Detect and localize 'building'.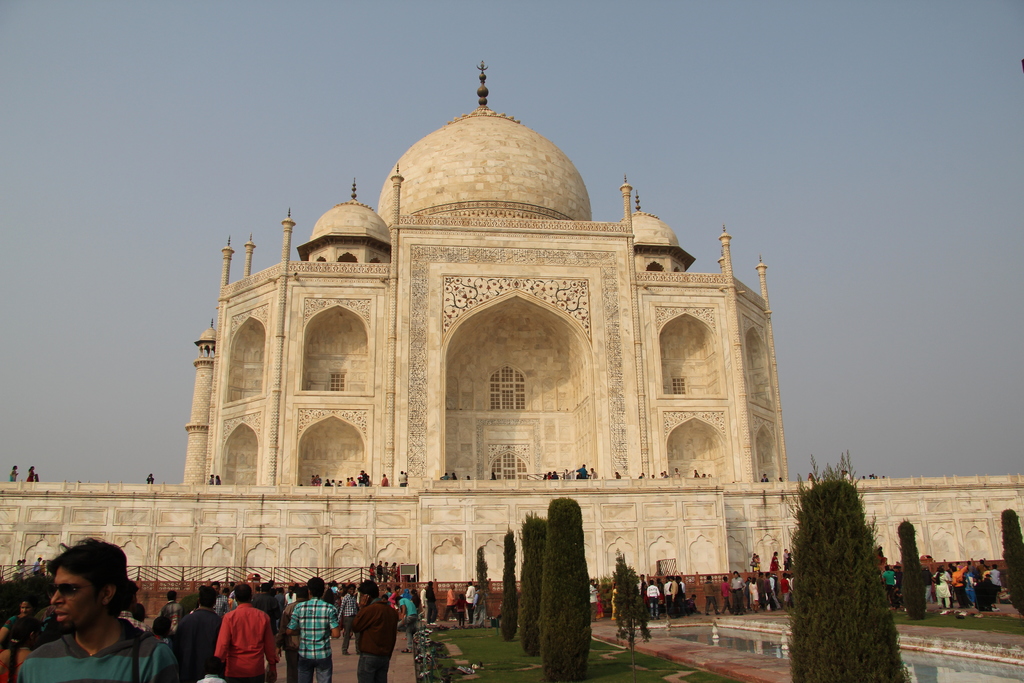
Localized at 181 58 787 484.
